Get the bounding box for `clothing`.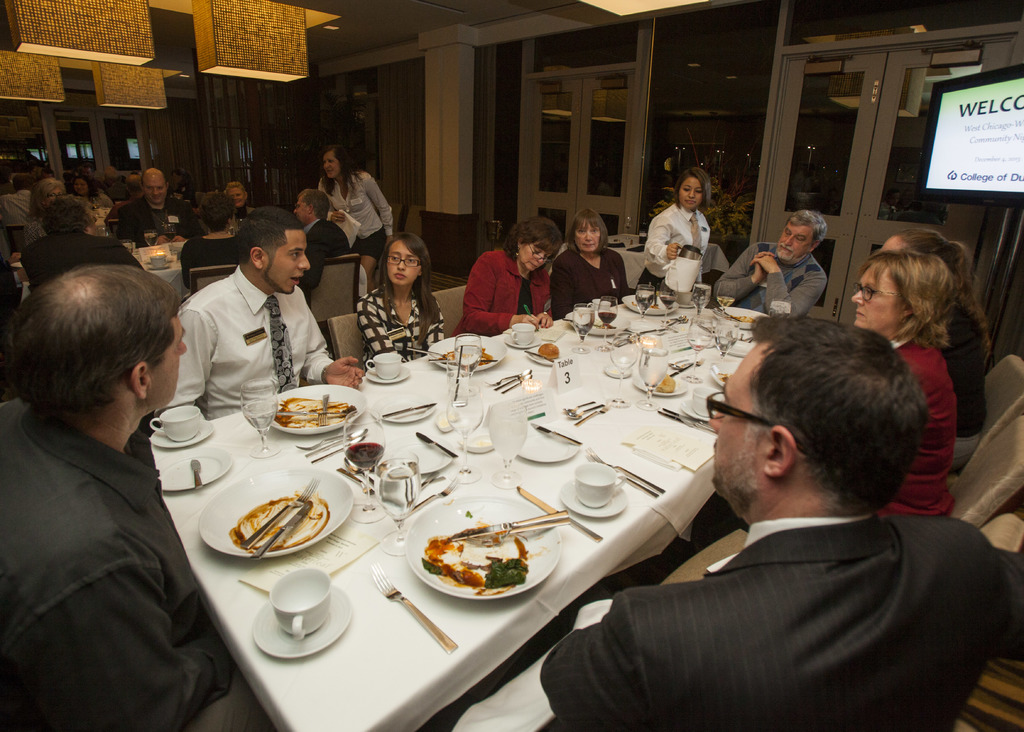
box=[304, 222, 342, 275].
